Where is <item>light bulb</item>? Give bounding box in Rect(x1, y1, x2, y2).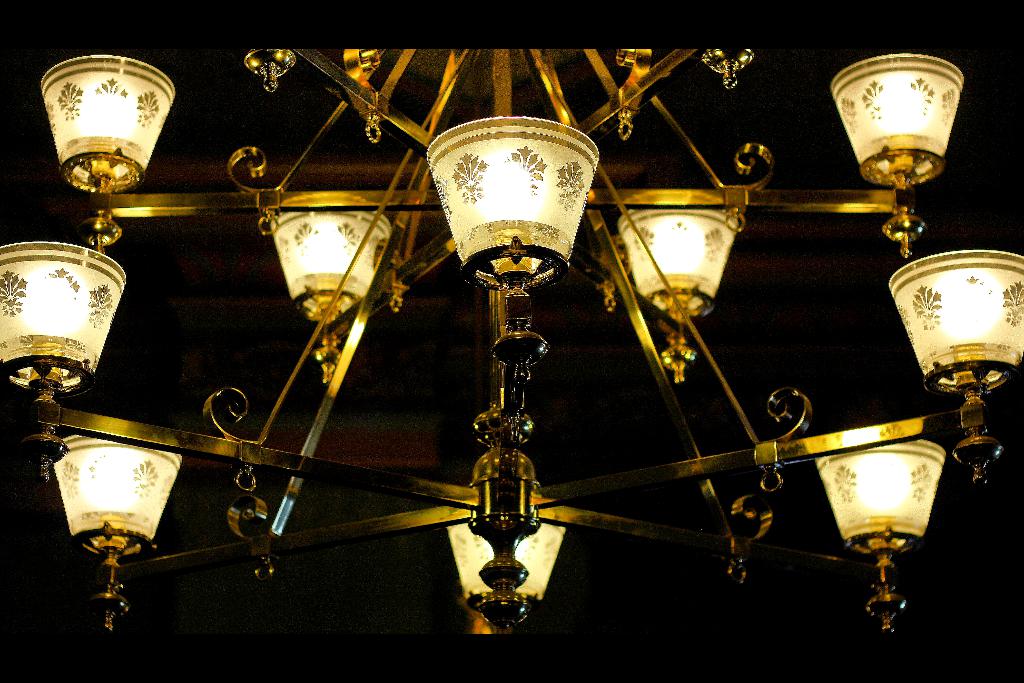
Rect(295, 217, 350, 309).
